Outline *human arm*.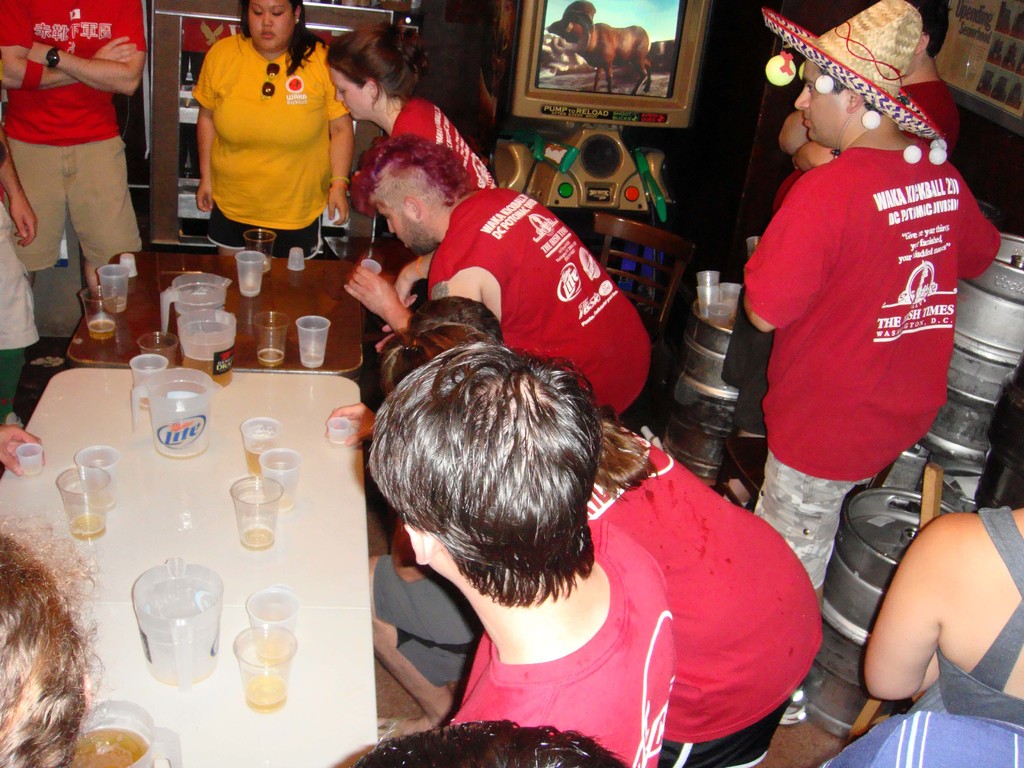
Outline: bbox(0, 424, 48, 477).
